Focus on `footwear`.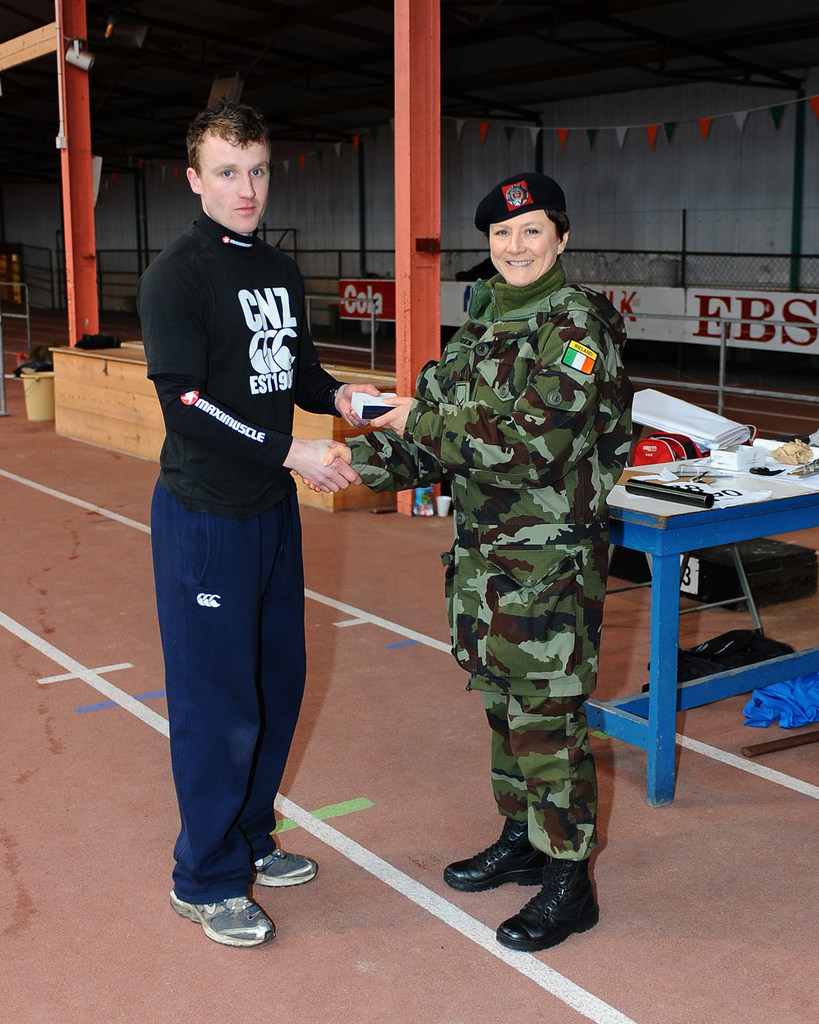
Focused at [x1=437, y1=822, x2=543, y2=881].
